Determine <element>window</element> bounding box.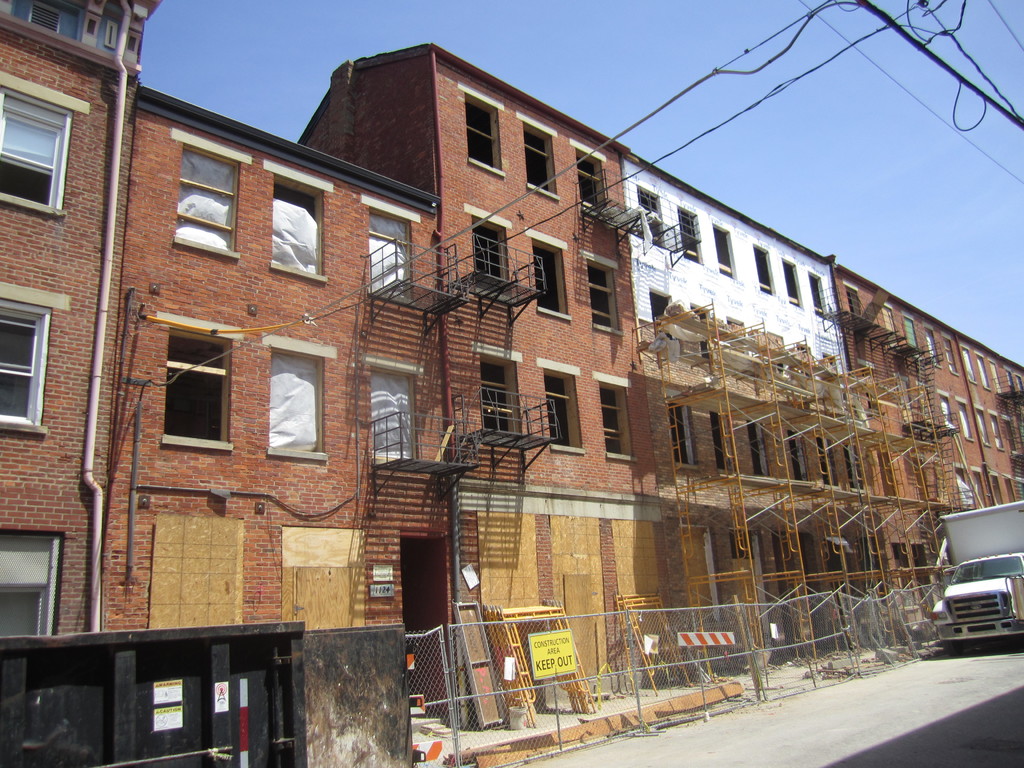
Determined: 710/414/737/472.
